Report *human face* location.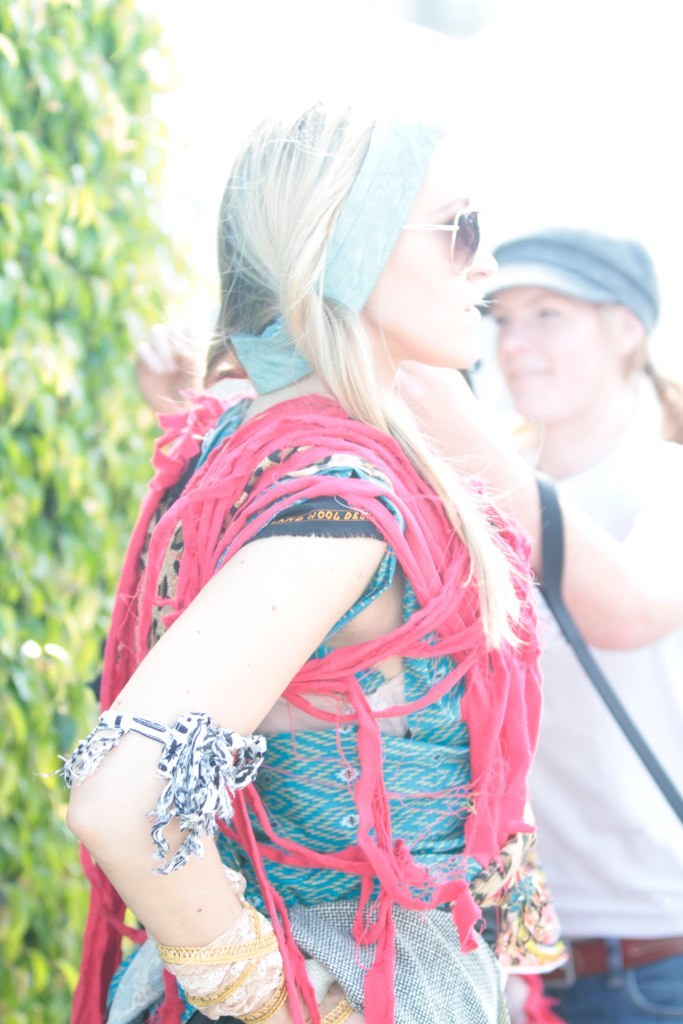
Report: <region>495, 289, 613, 427</region>.
